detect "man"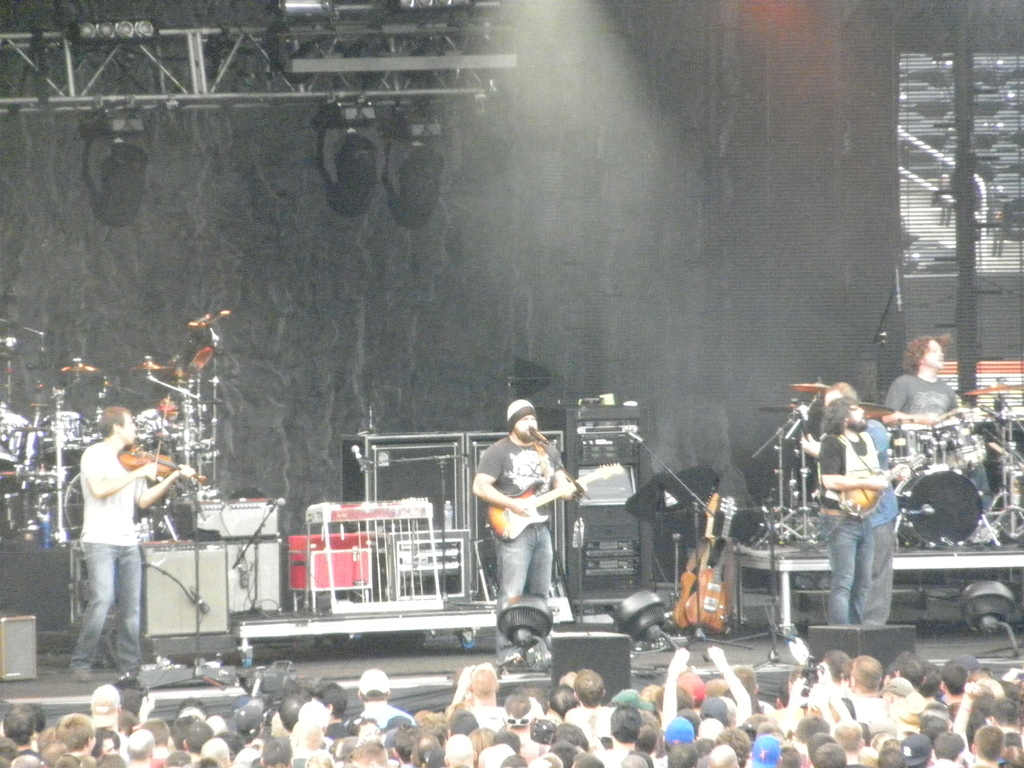
box(71, 405, 198, 684)
